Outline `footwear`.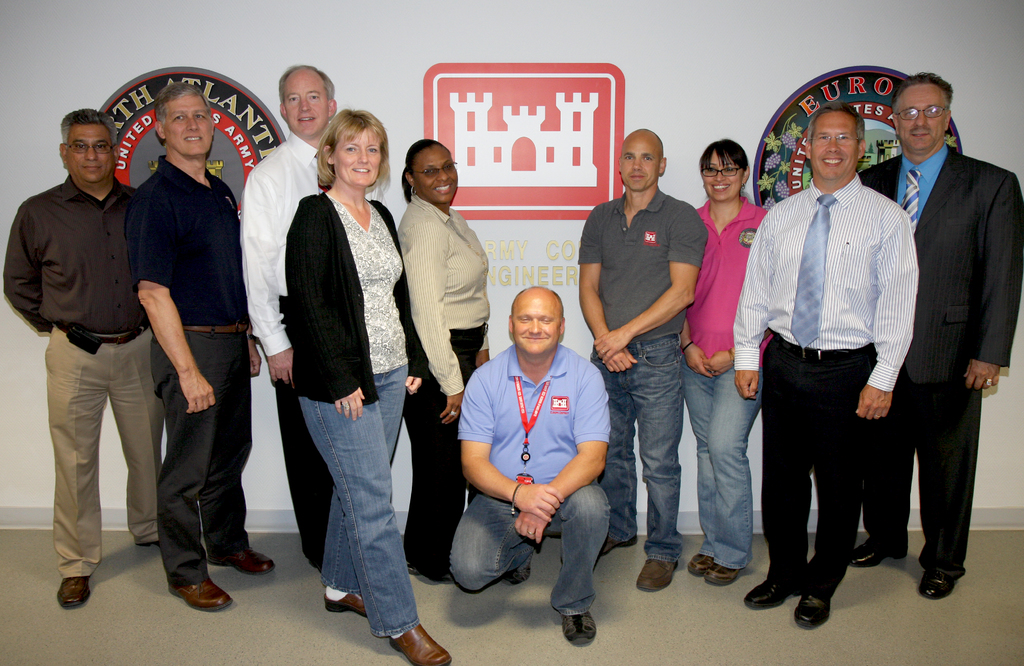
Outline: 508,552,534,585.
